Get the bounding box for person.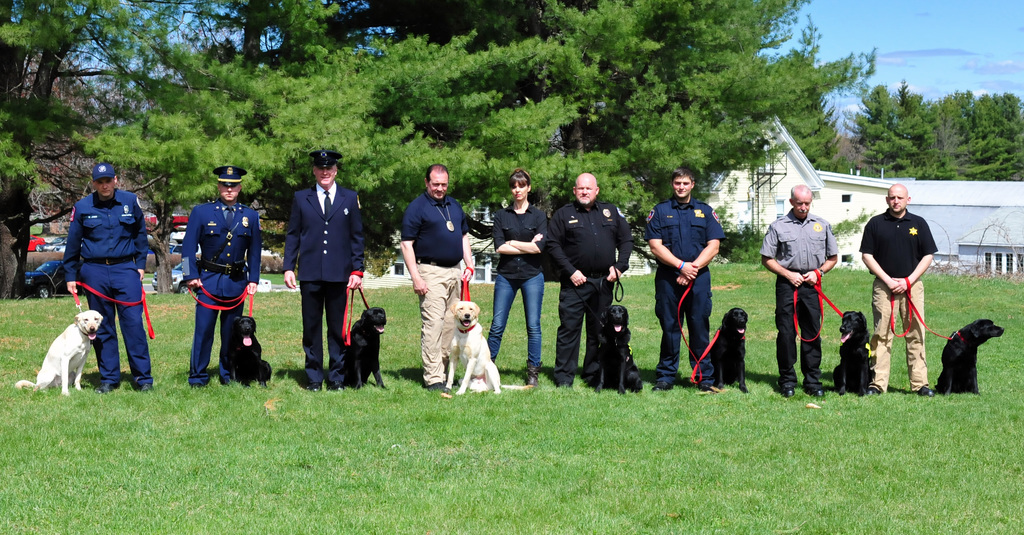
bbox(856, 185, 935, 394).
